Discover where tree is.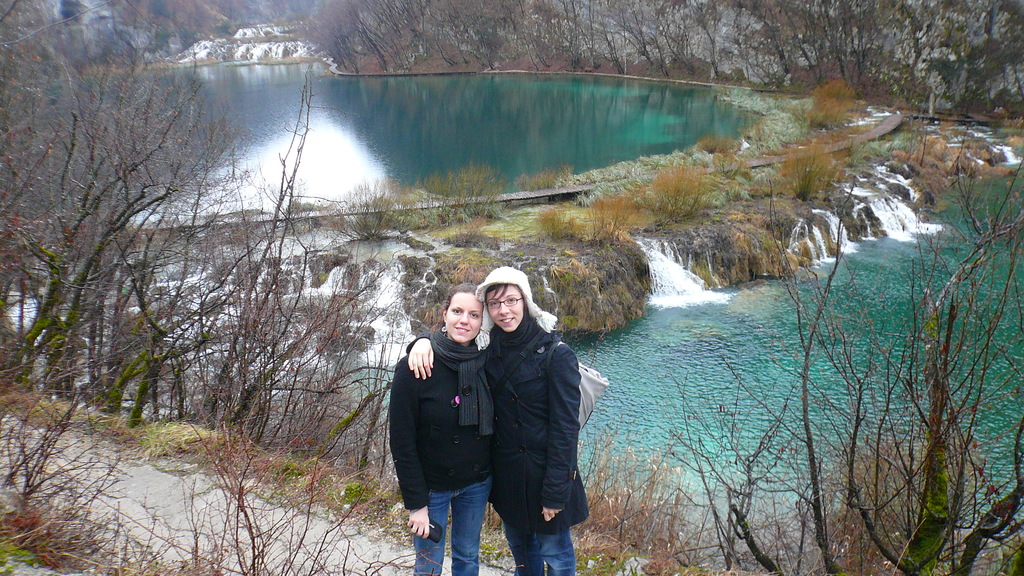
Discovered at 0/54/316/571.
